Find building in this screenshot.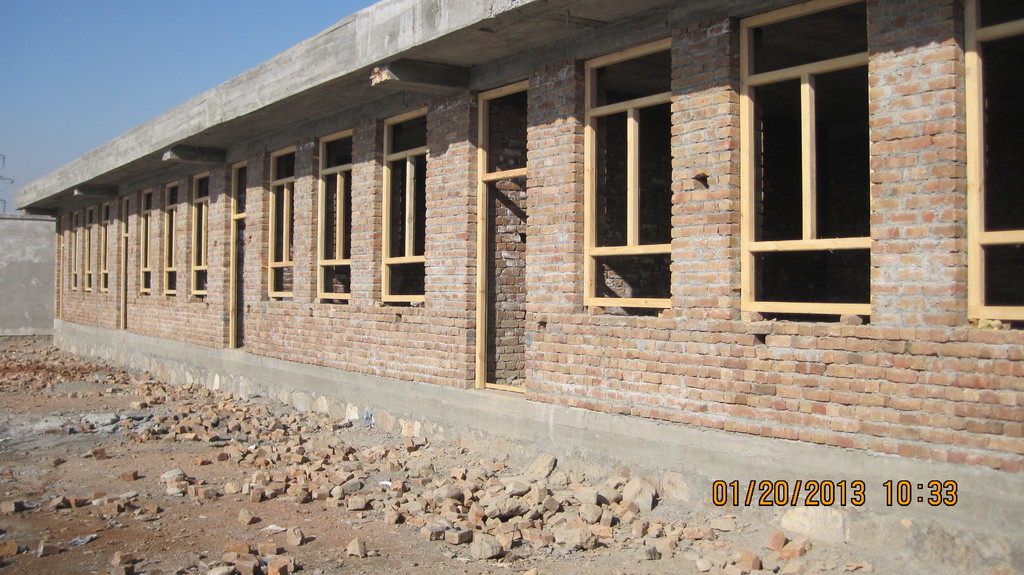
The bounding box for building is 16,0,1023,574.
